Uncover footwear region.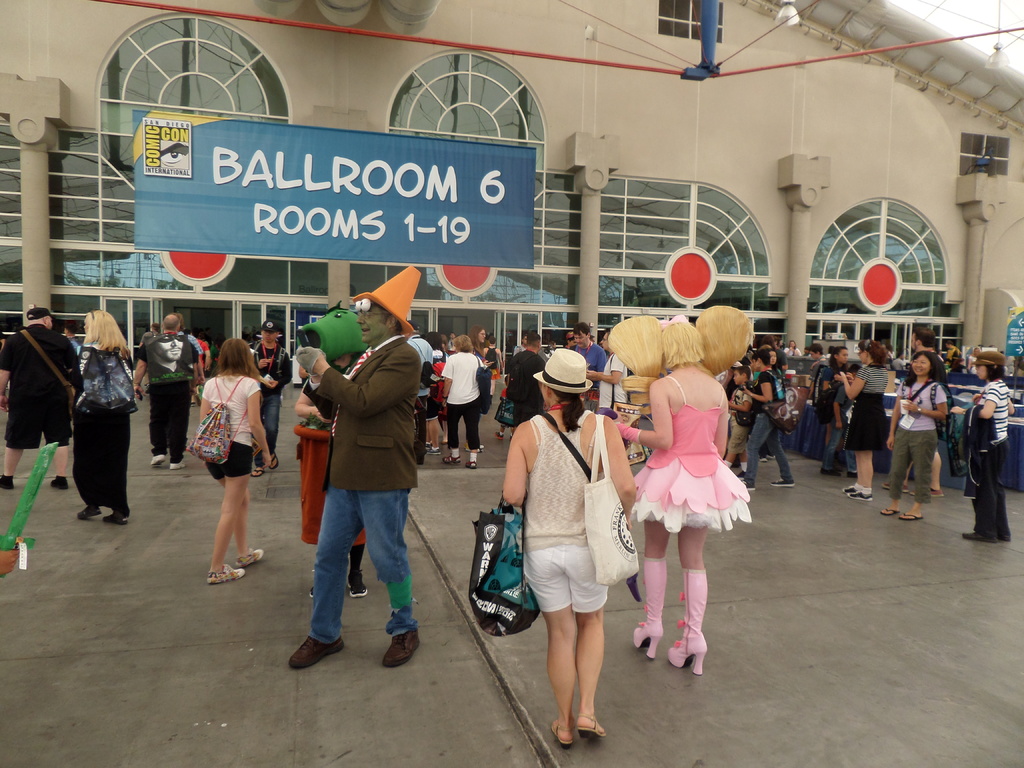
Uncovered: [x1=742, y1=477, x2=755, y2=492].
